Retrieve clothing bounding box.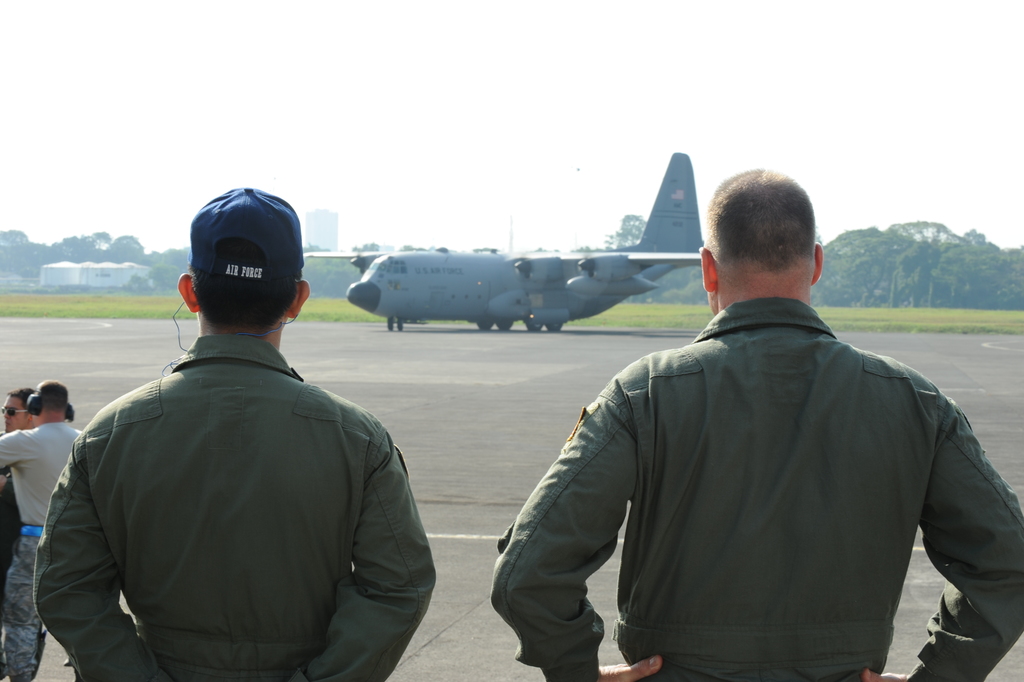
Bounding box: 489, 291, 1023, 681.
